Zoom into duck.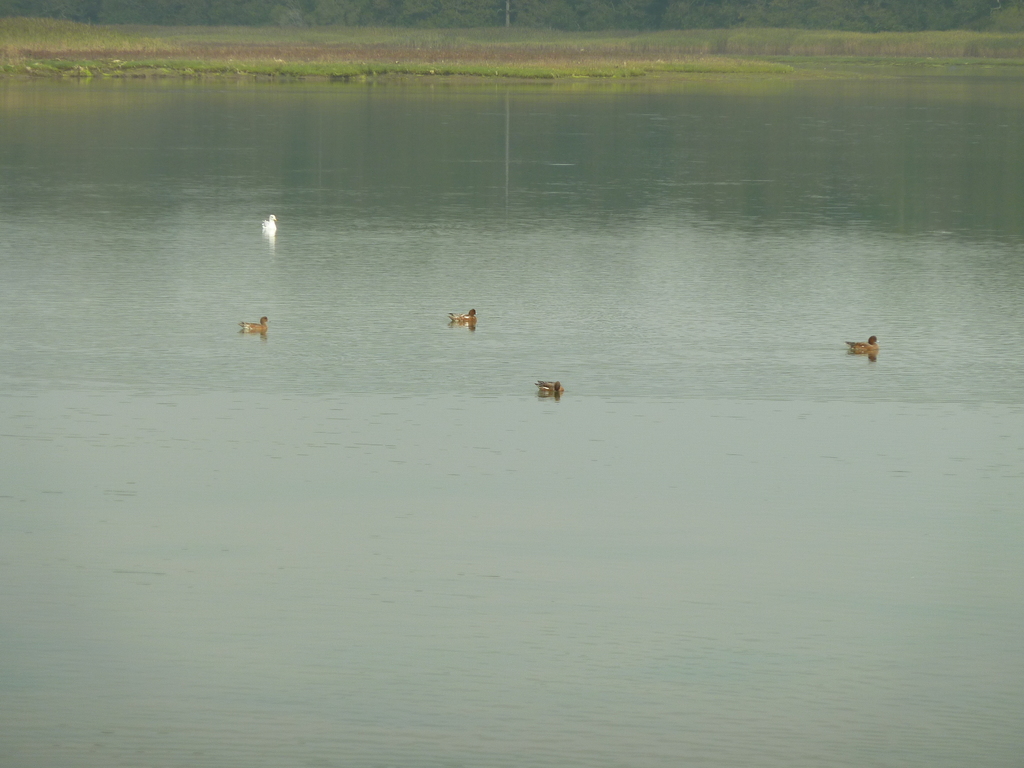
Zoom target: 446/307/490/330.
